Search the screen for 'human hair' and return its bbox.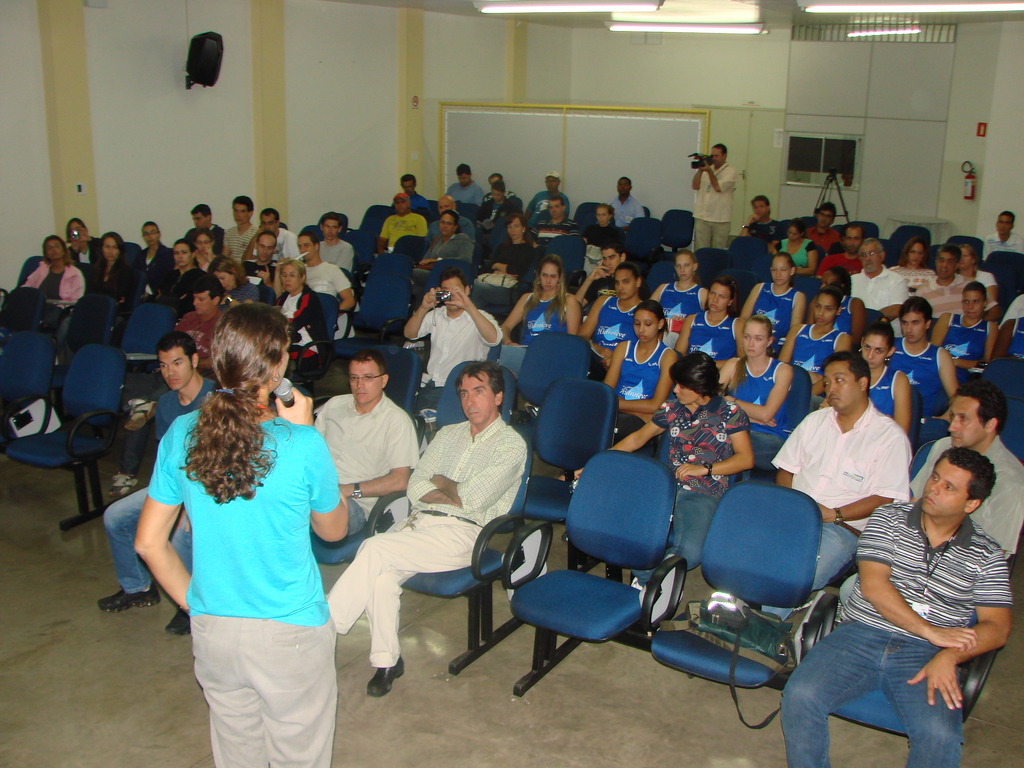
Found: (196, 282, 219, 303).
